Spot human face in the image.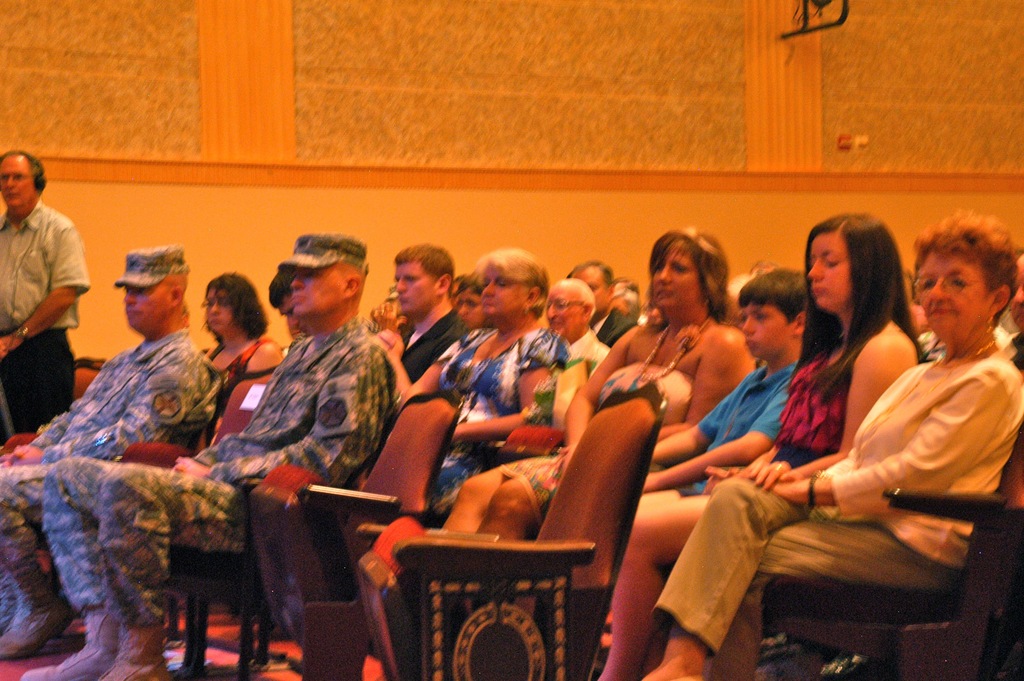
human face found at bbox(0, 155, 33, 206).
